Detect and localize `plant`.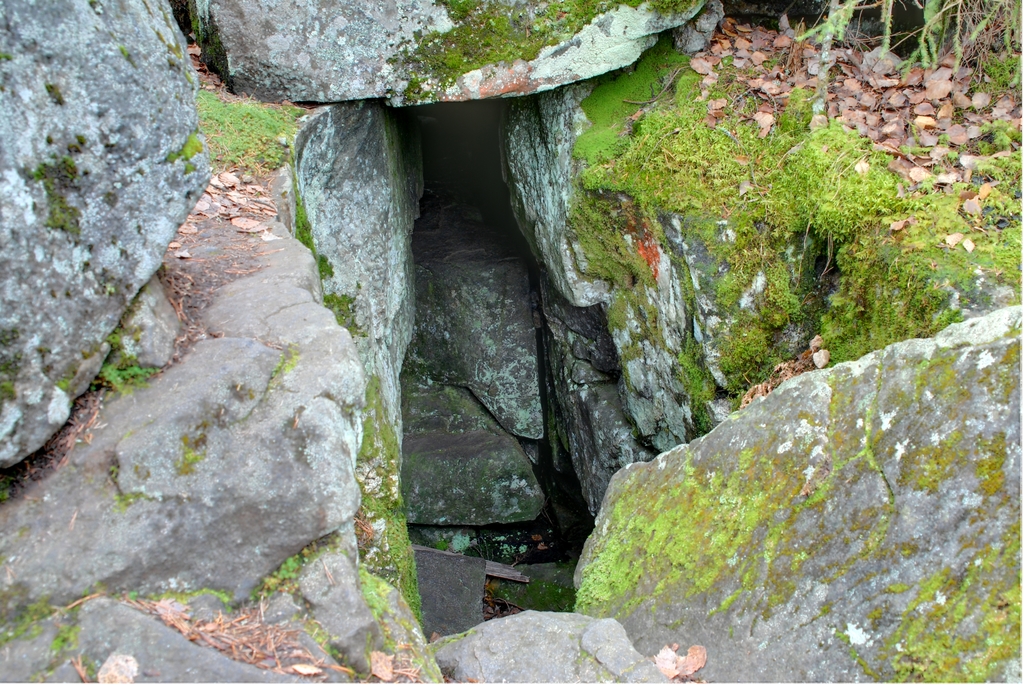
Localized at 644/0/694/21.
